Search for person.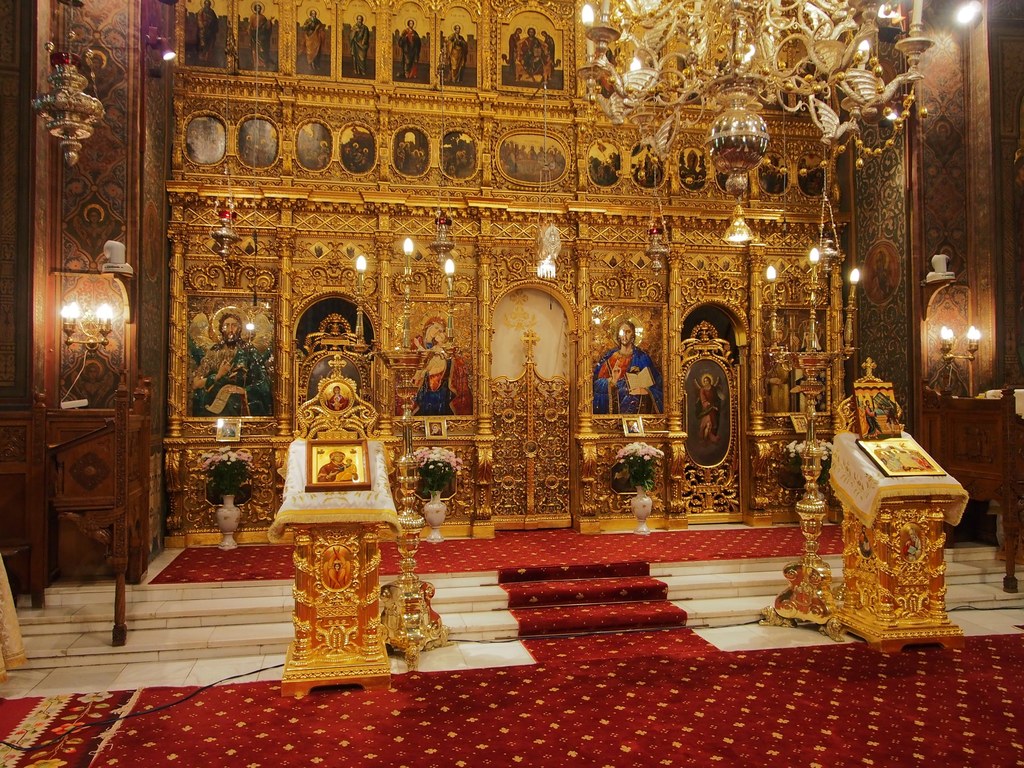
Found at region(189, 305, 277, 412).
